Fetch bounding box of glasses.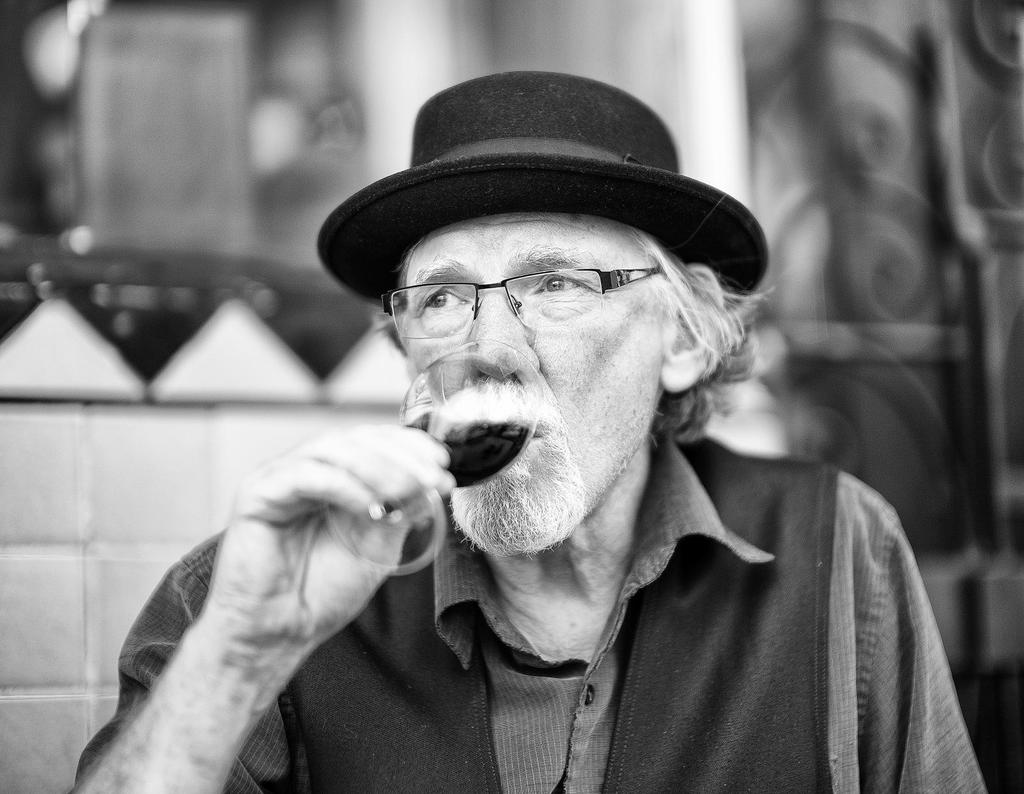
Bbox: locate(381, 257, 664, 338).
